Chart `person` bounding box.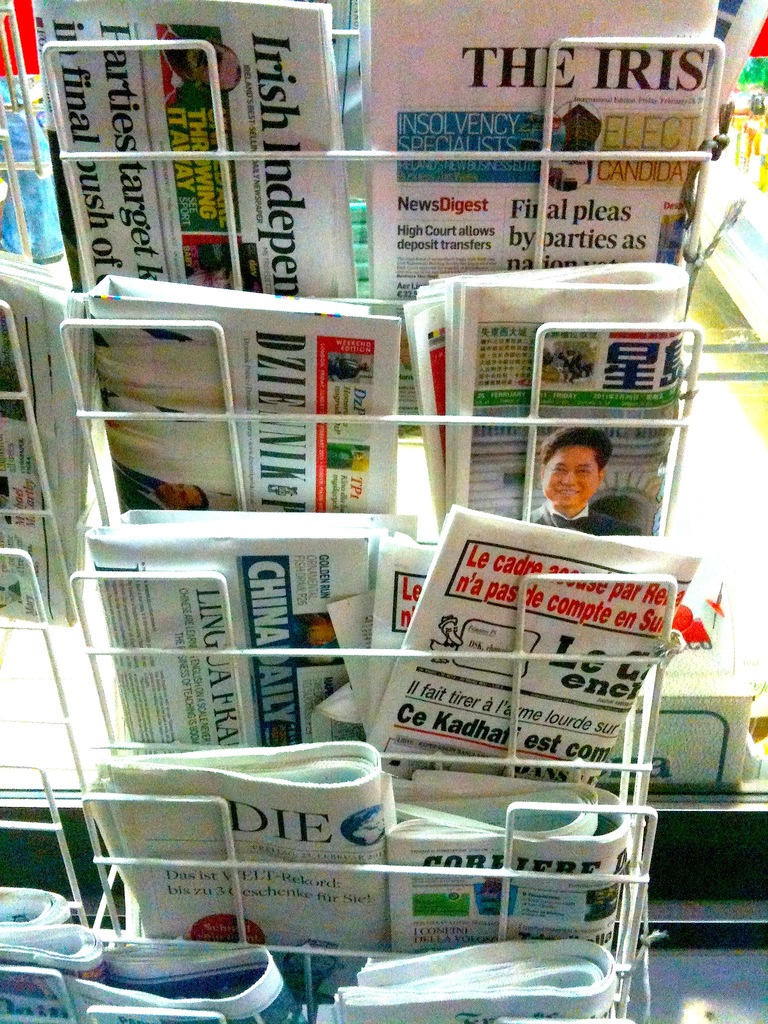
Charted: select_region(539, 416, 641, 533).
